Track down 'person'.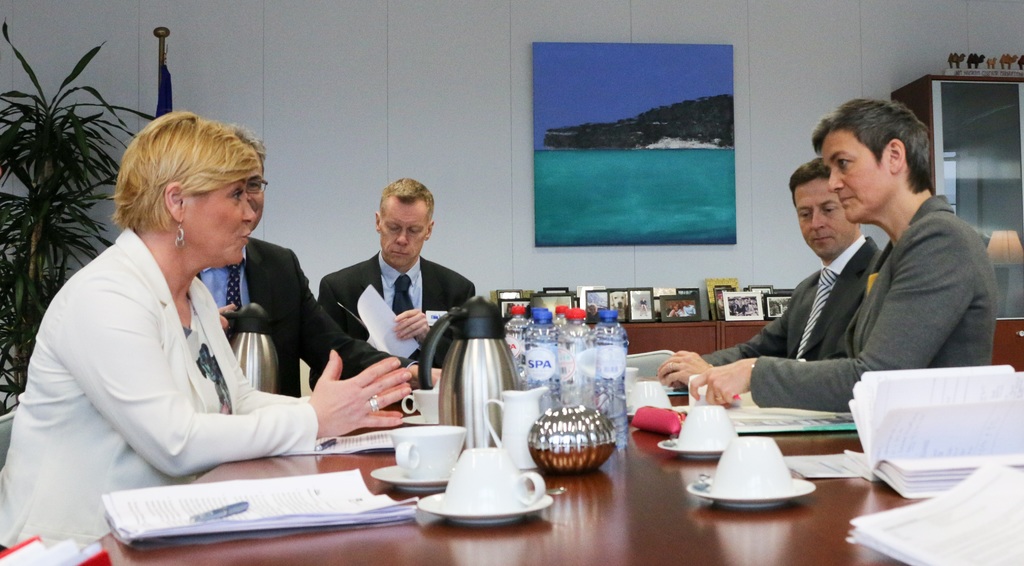
Tracked to 193, 126, 447, 399.
